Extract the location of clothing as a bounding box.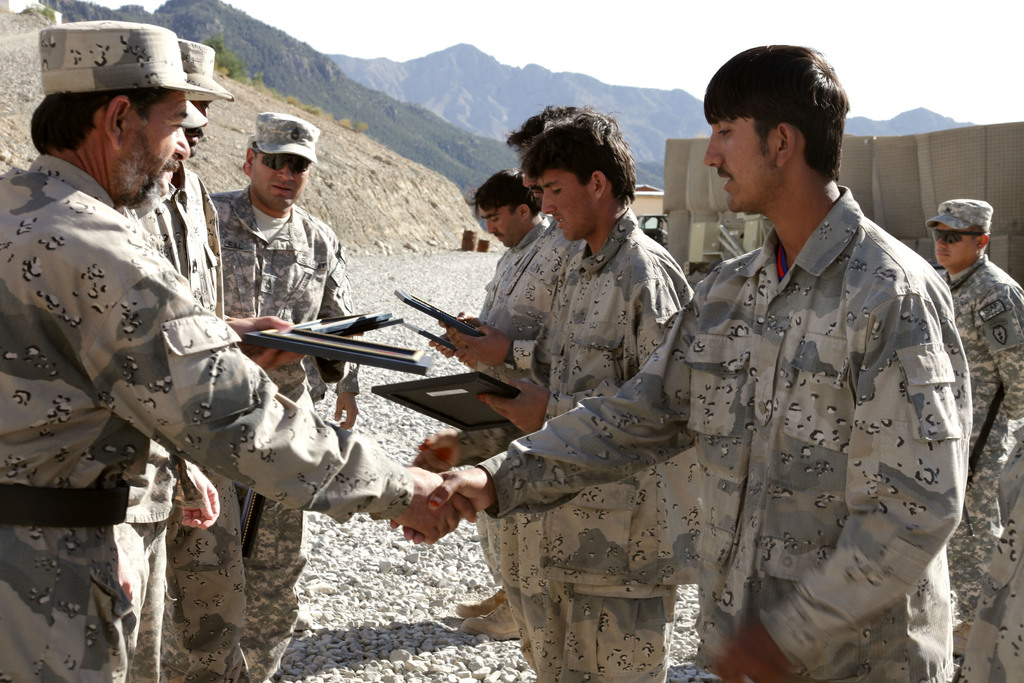
939/253/1023/682.
